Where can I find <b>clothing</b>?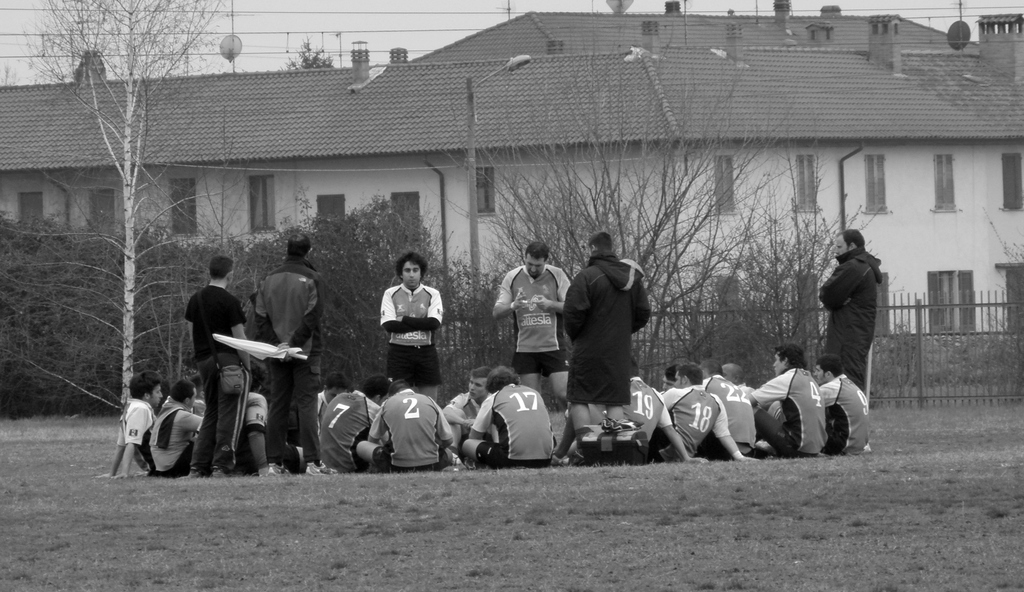
You can find it at <bbox>378, 283, 447, 391</bbox>.
